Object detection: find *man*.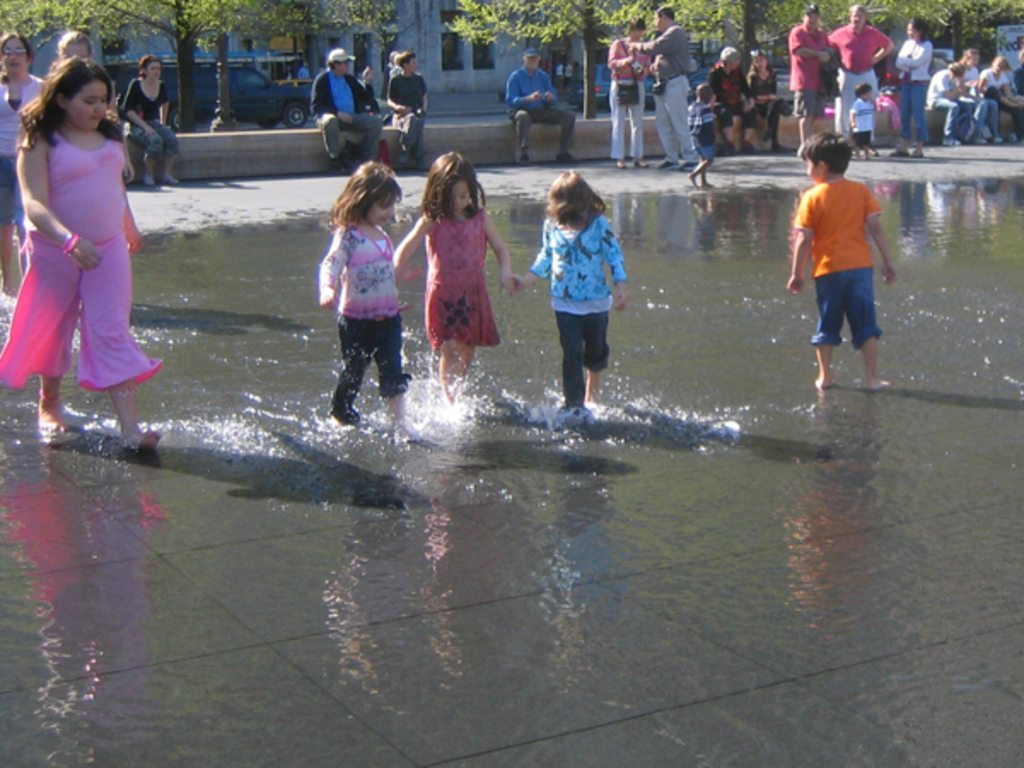
[x1=625, y1=2, x2=701, y2=171].
